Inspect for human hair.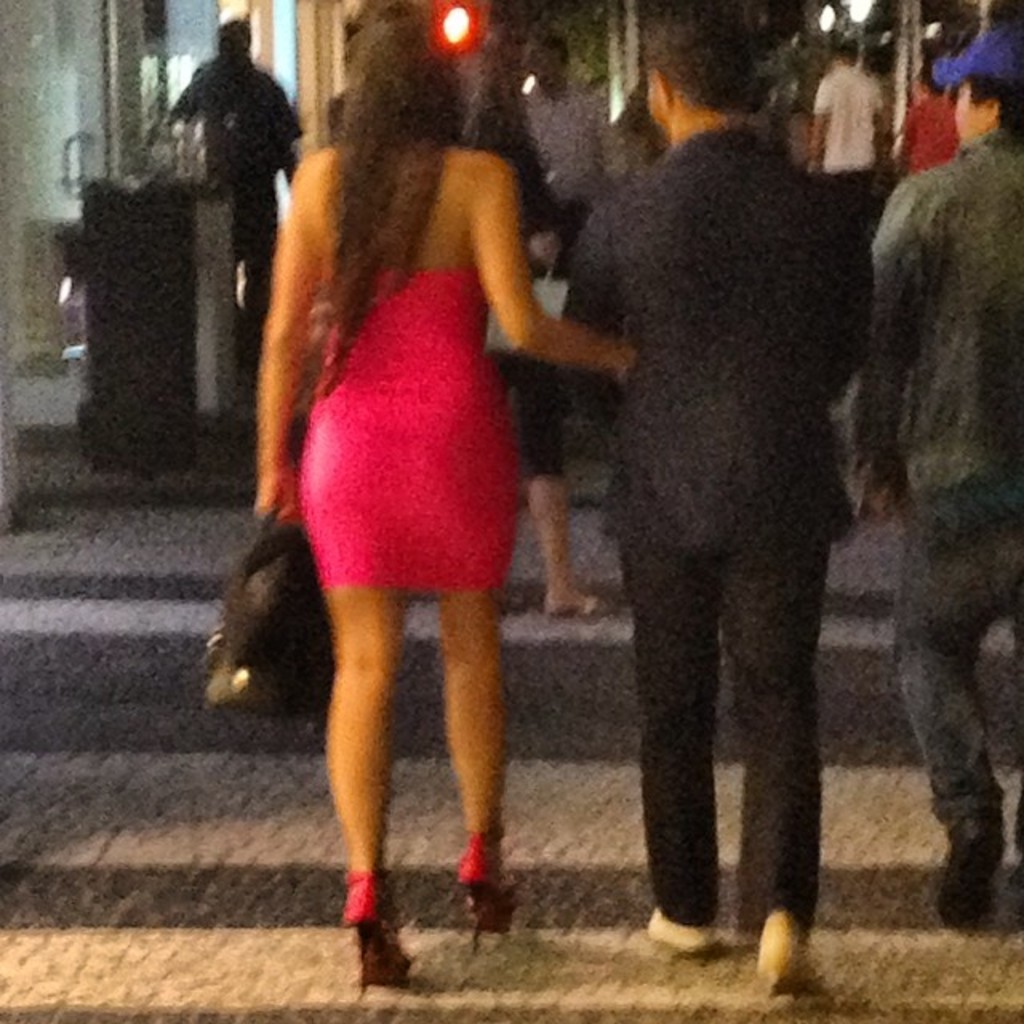
Inspection: box(618, 0, 763, 110).
